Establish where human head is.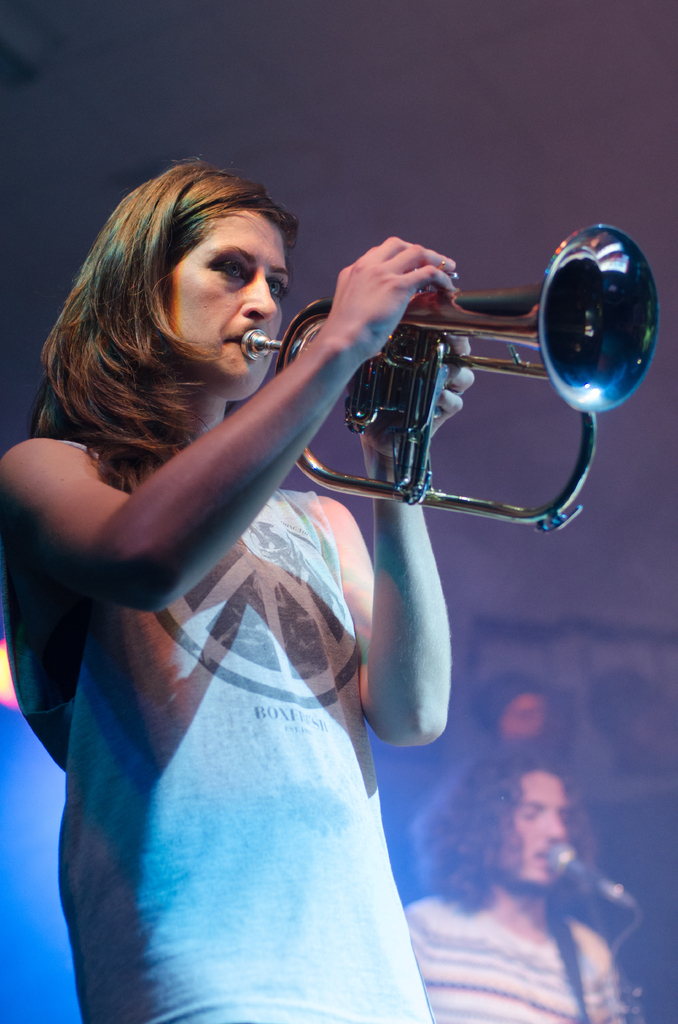
Established at 419:740:597:900.
